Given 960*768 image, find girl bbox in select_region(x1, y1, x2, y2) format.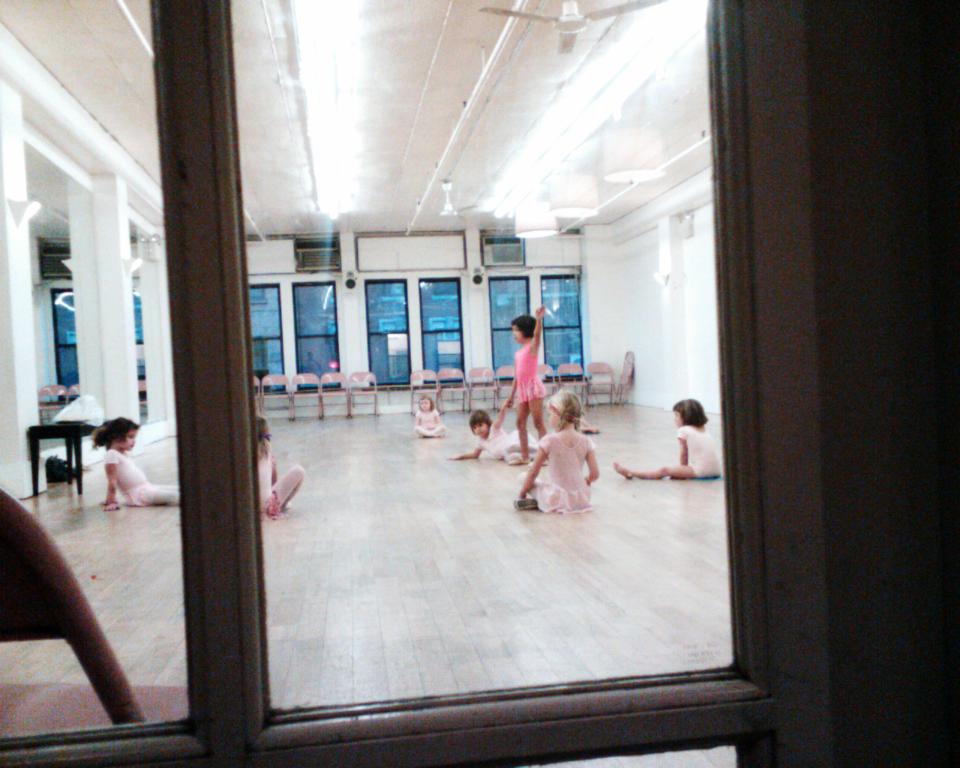
select_region(507, 301, 547, 466).
